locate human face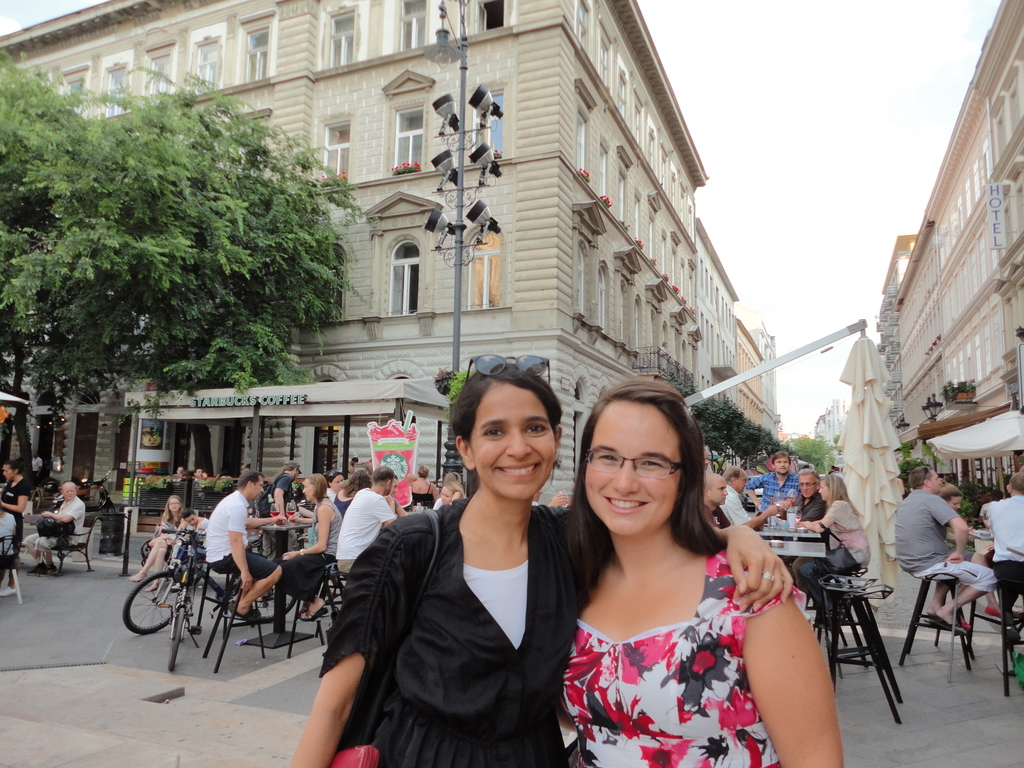
948:496:963:512
